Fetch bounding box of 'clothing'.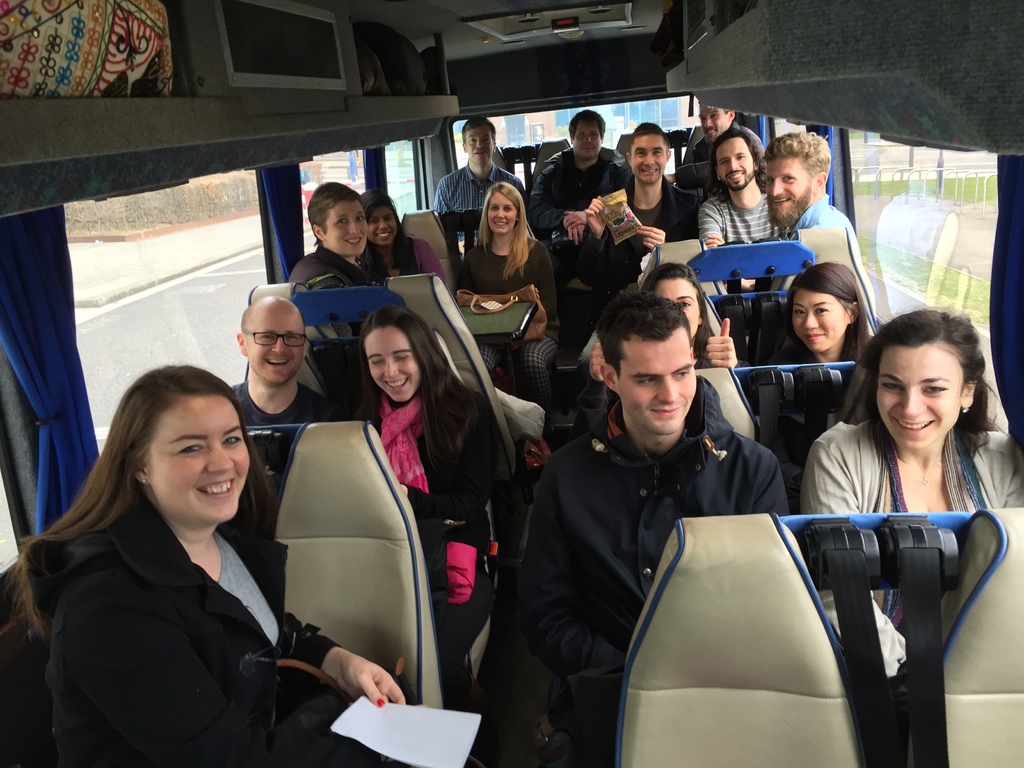
Bbox: {"x1": 515, "y1": 384, "x2": 789, "y2": 764}.
